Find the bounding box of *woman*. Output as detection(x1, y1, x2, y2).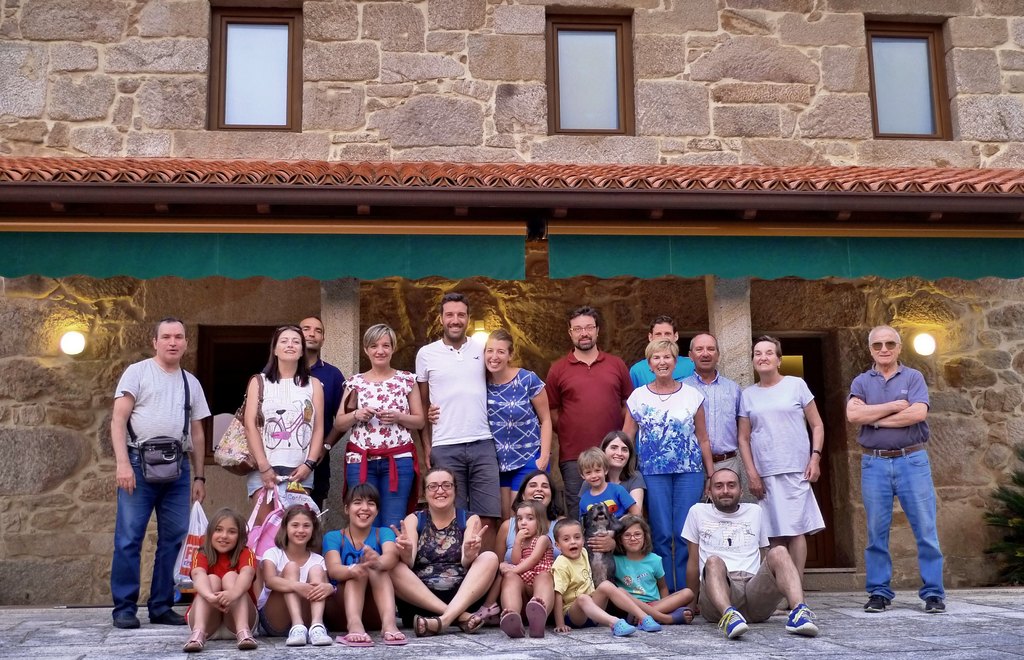
detection(328, 325, 431, 611).
